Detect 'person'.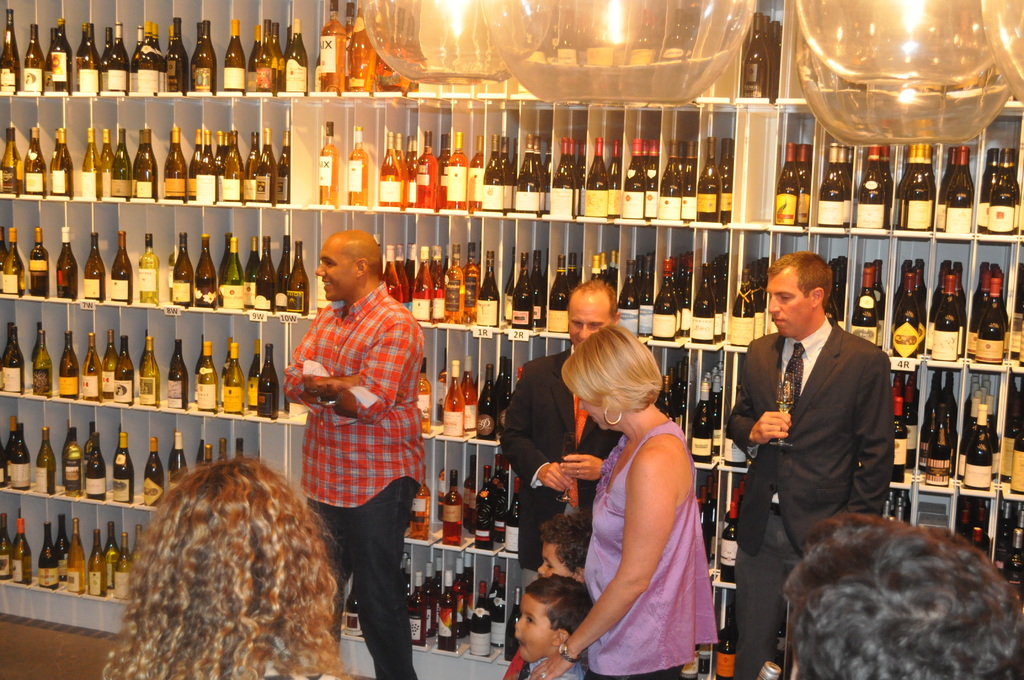
Detected at 276/196/426/633.
